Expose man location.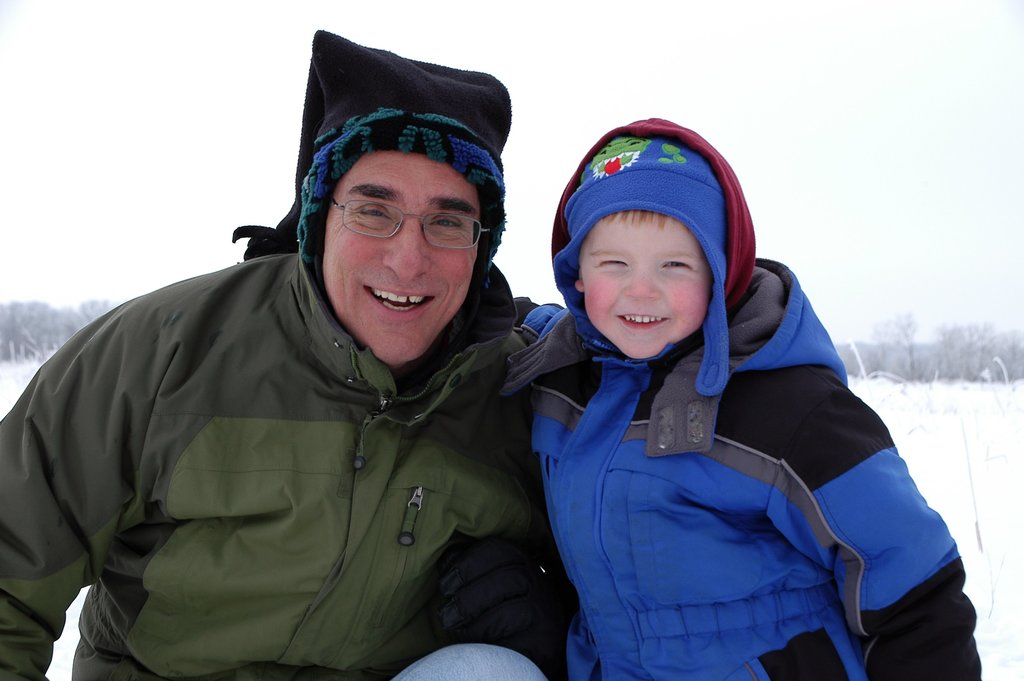
Exposed at (0,133,588,680).
